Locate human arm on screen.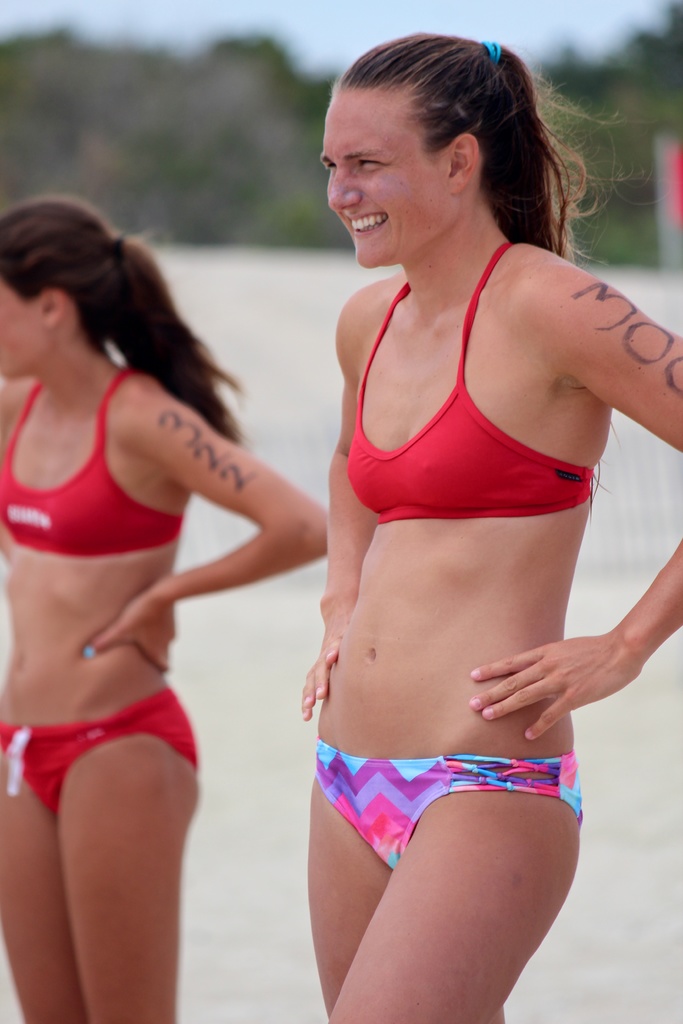
On screen at bbox=(290, 312, 381, 721).
